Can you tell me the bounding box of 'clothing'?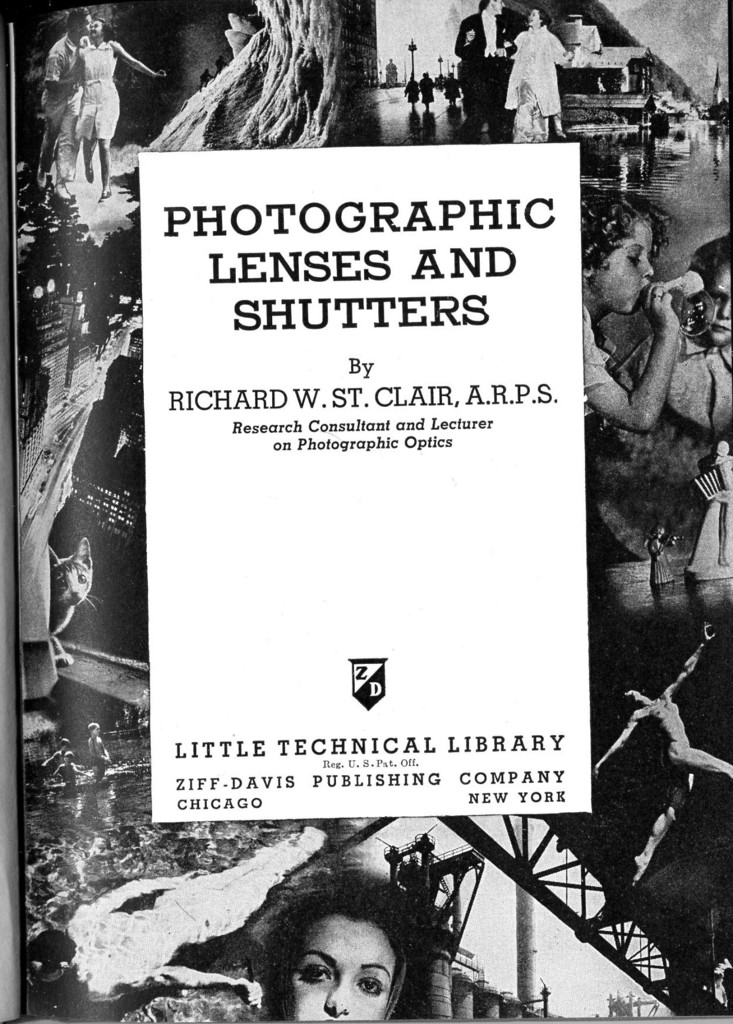
region(501, 22, 571, 135).
